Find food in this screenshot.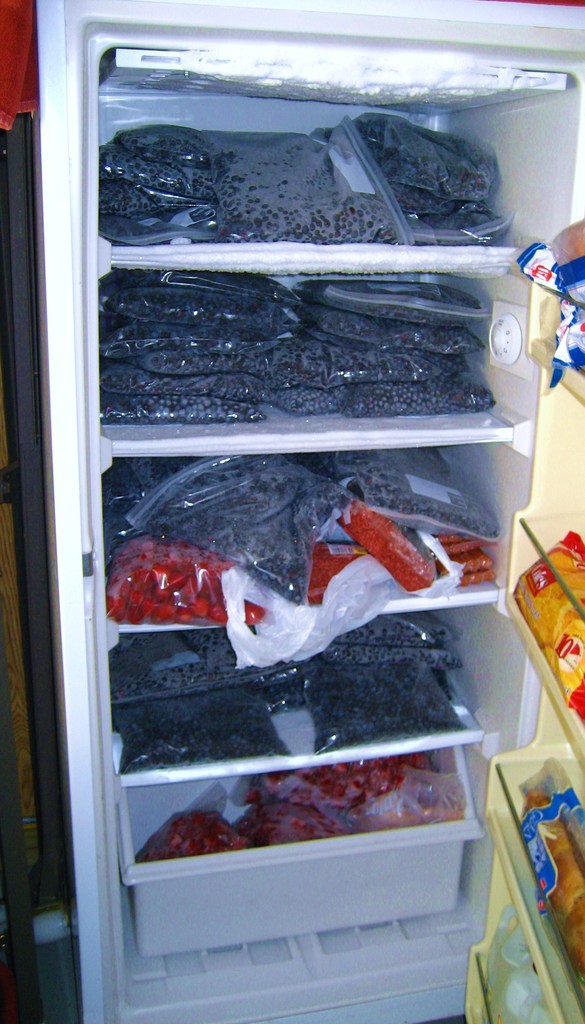
The bounding box for food is {"left": 104, "top": 454, "right": 501, "bottom": 631}.
